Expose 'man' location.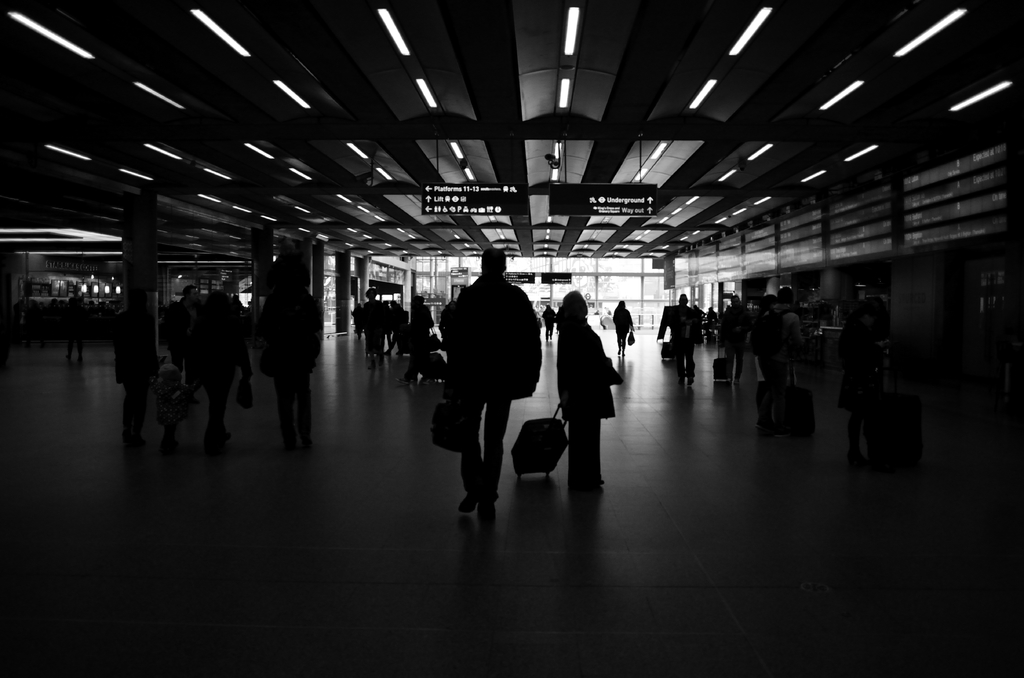
Exposed at [362,287,387,359].
